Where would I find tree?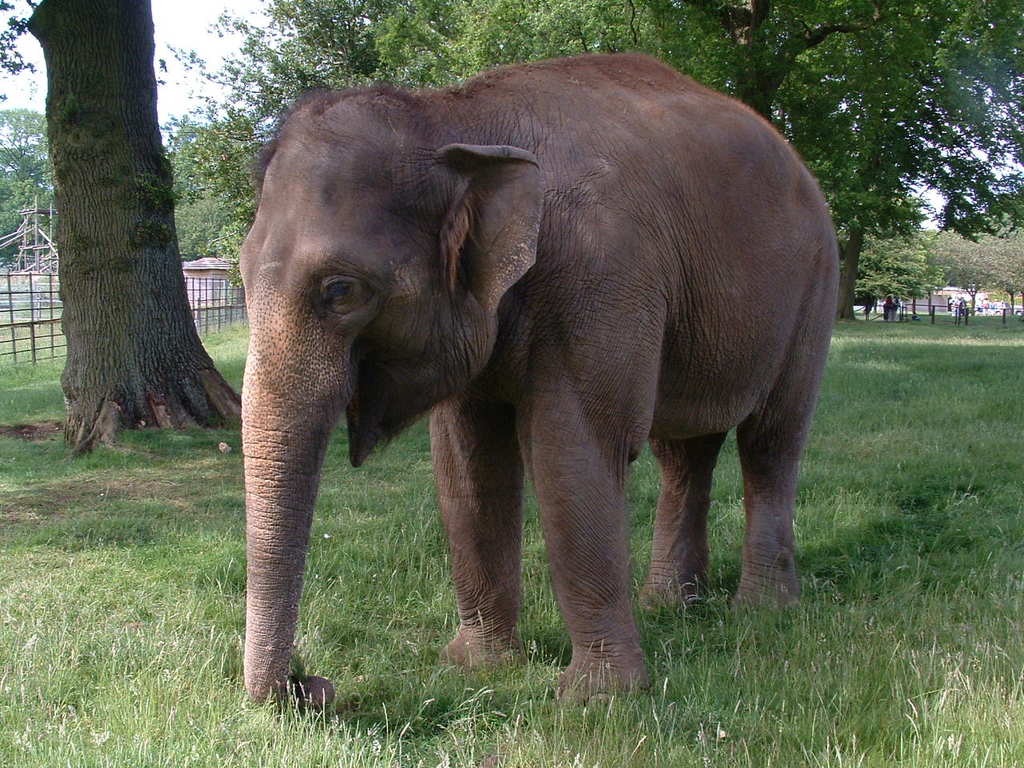
At <region>37, 10, 236, 478</region>.
